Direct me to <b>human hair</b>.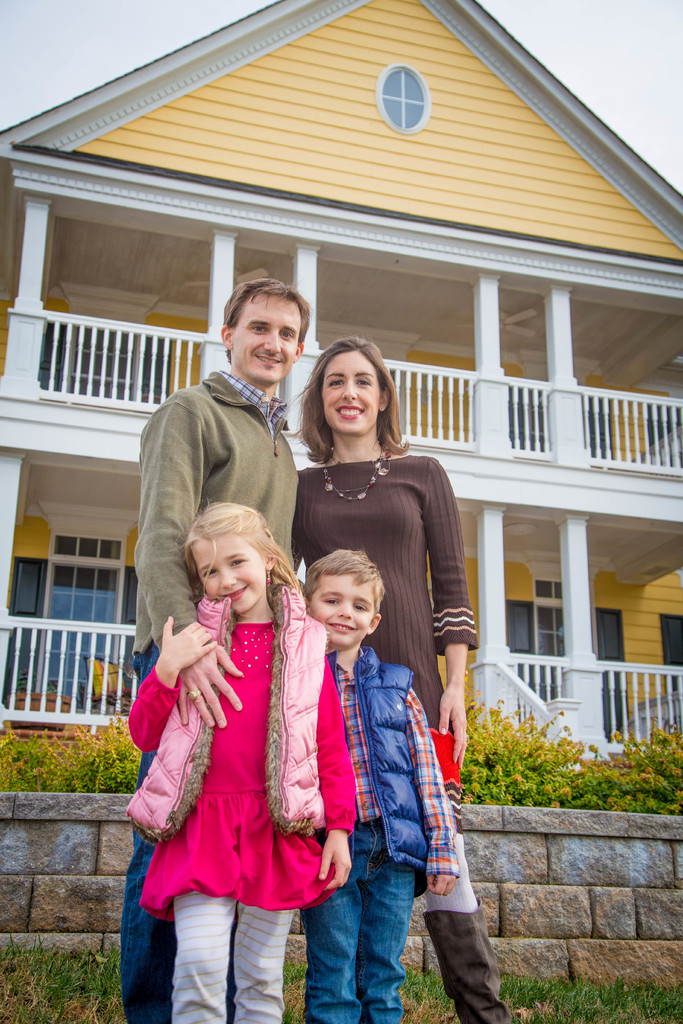
Direction: pyautogui.locateOnScreen(303, 326, 407, 461).
